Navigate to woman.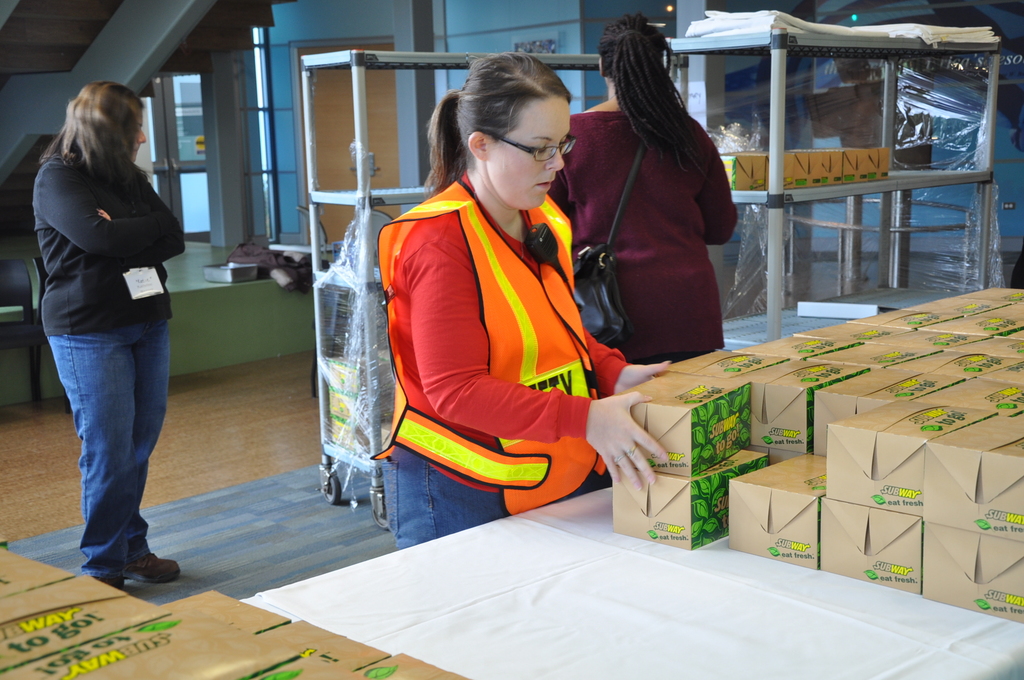
Navigation target: 549/10/735/364.
